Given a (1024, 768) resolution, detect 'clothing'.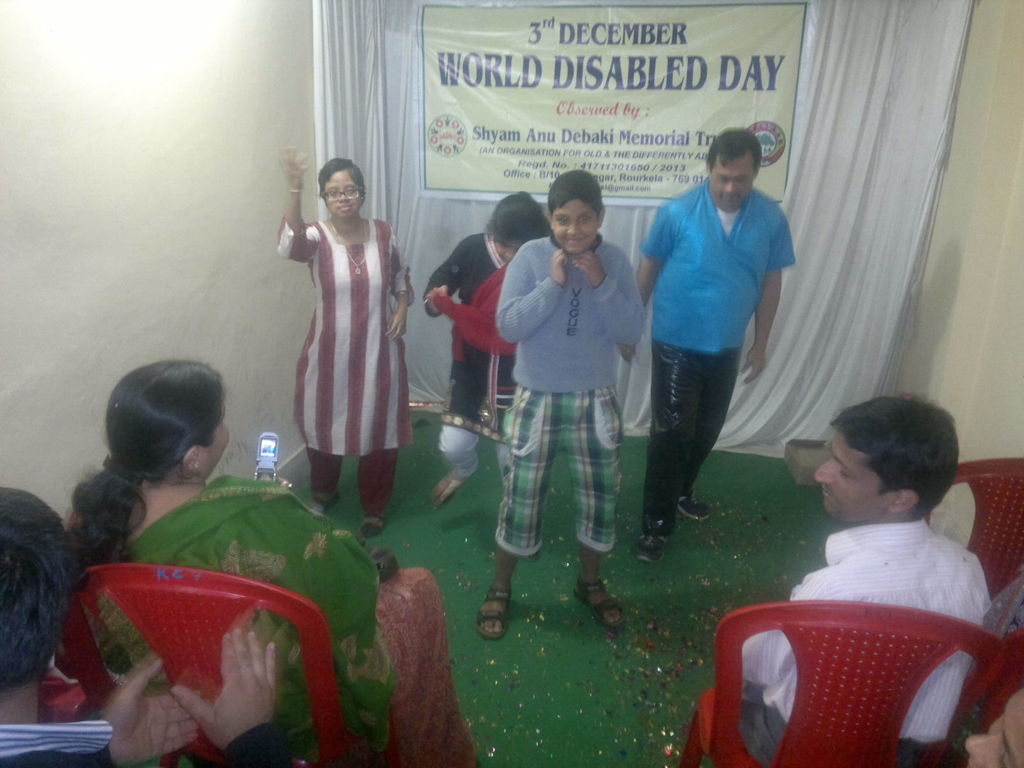
crop(637, 168, 793, 520).
